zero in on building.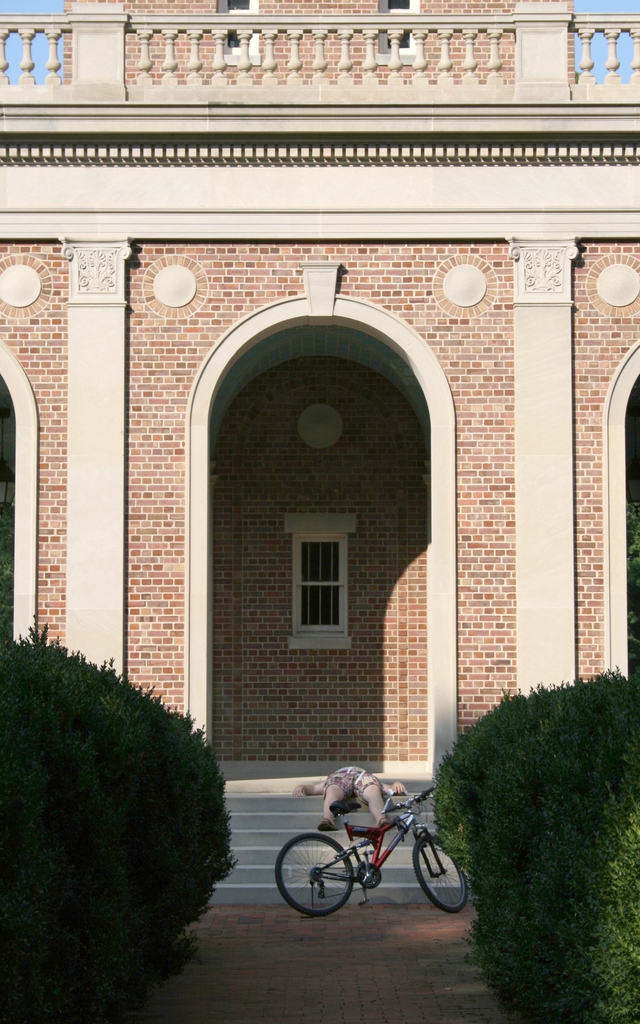
Zeroed in: <bbox>3, 0, 639, 899</bbox>.
